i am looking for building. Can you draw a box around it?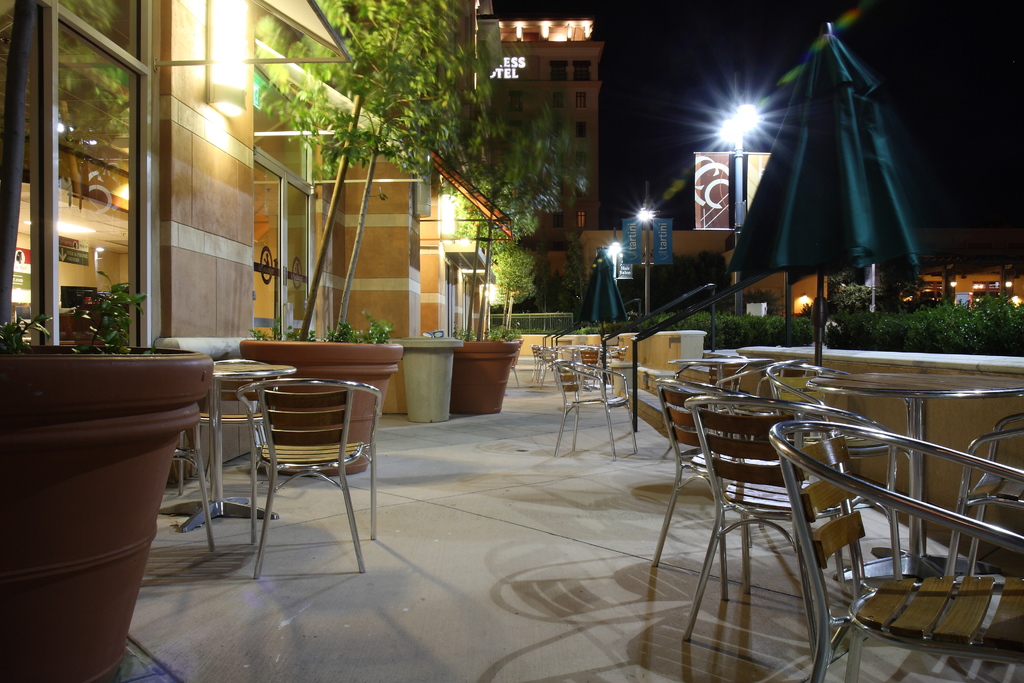
Sure, the bounding box is 952,261,1023,304.
